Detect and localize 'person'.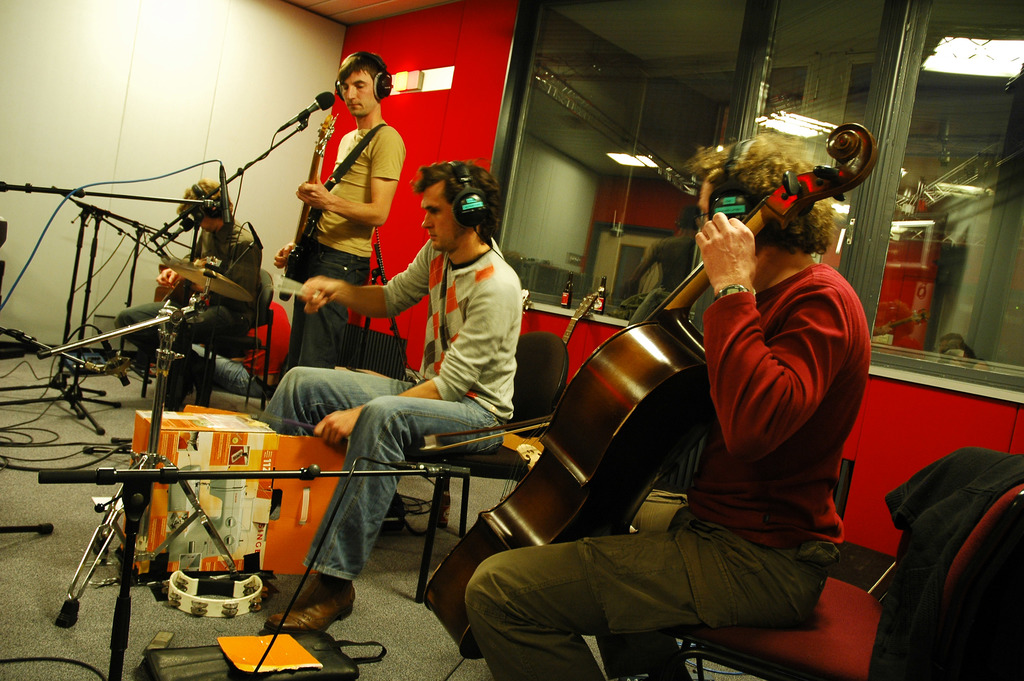
Localized at 273 47 394 399.
